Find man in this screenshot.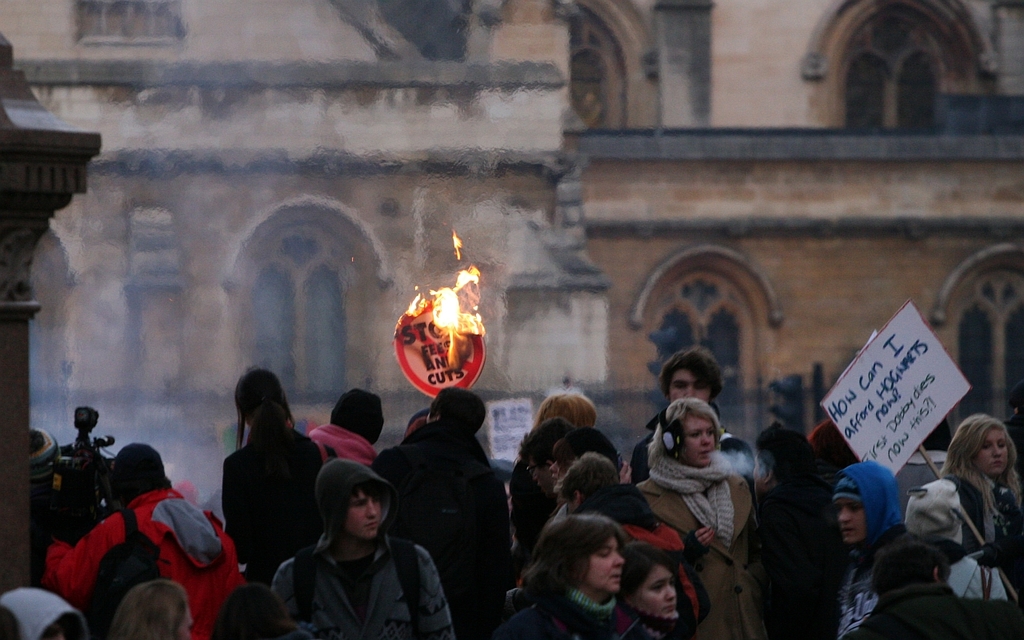
The bounding box for man is box(310, 385, 380, 487).
